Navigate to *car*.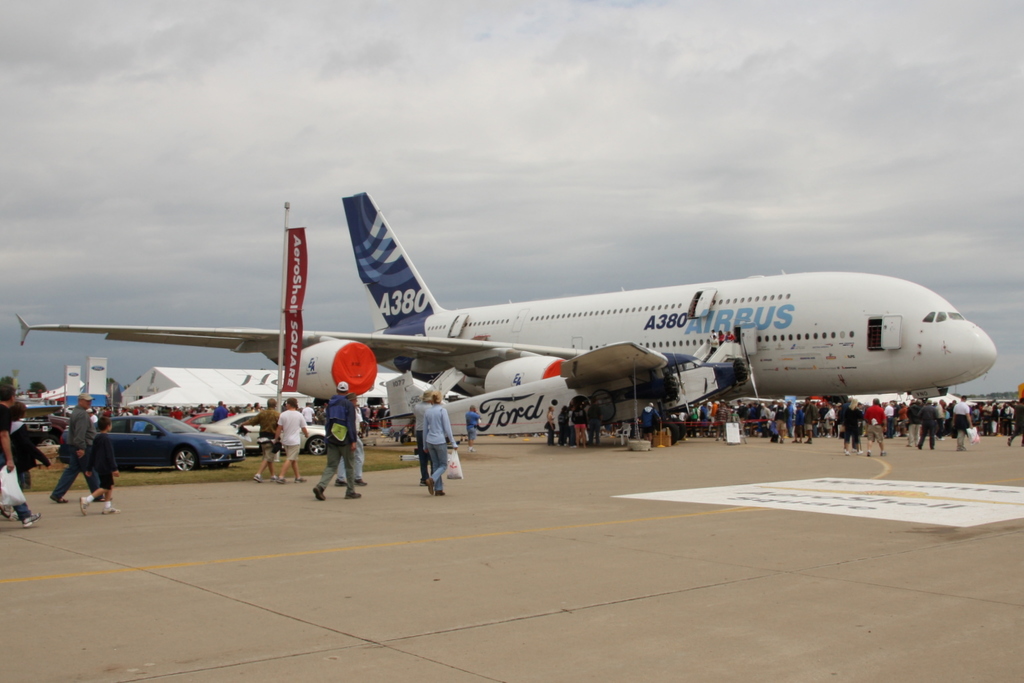
Navigation target: 78/414/246/479.
